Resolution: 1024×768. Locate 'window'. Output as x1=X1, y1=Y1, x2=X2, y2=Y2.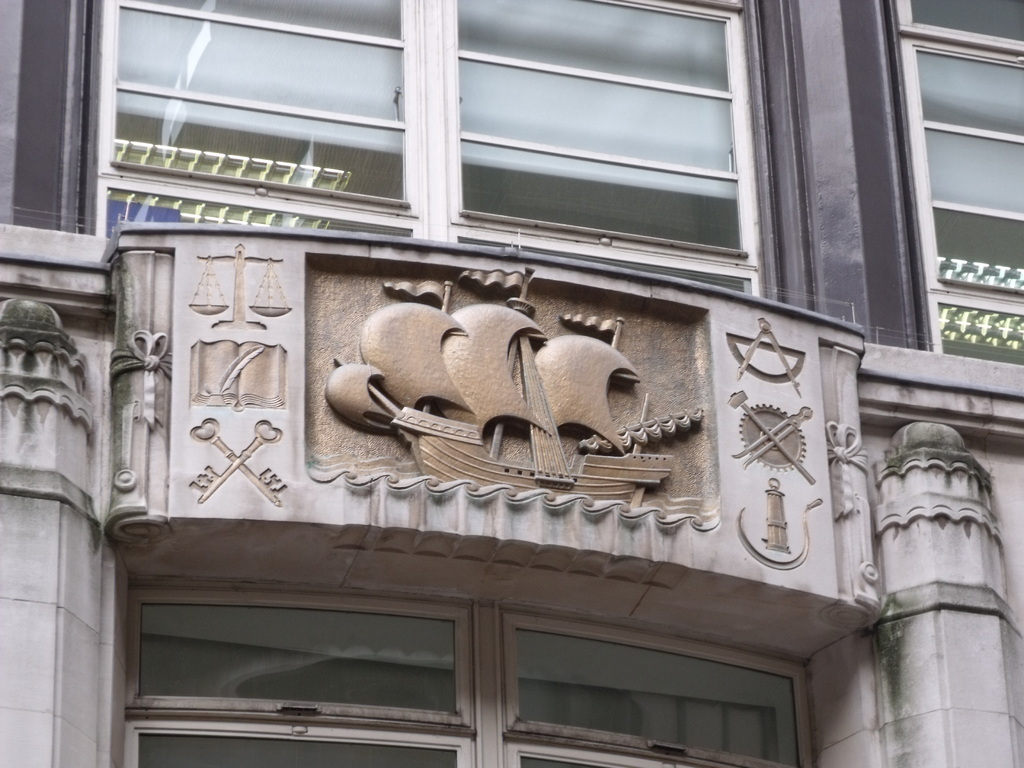
x1=92, y1=13, x2=821, y2=266.
